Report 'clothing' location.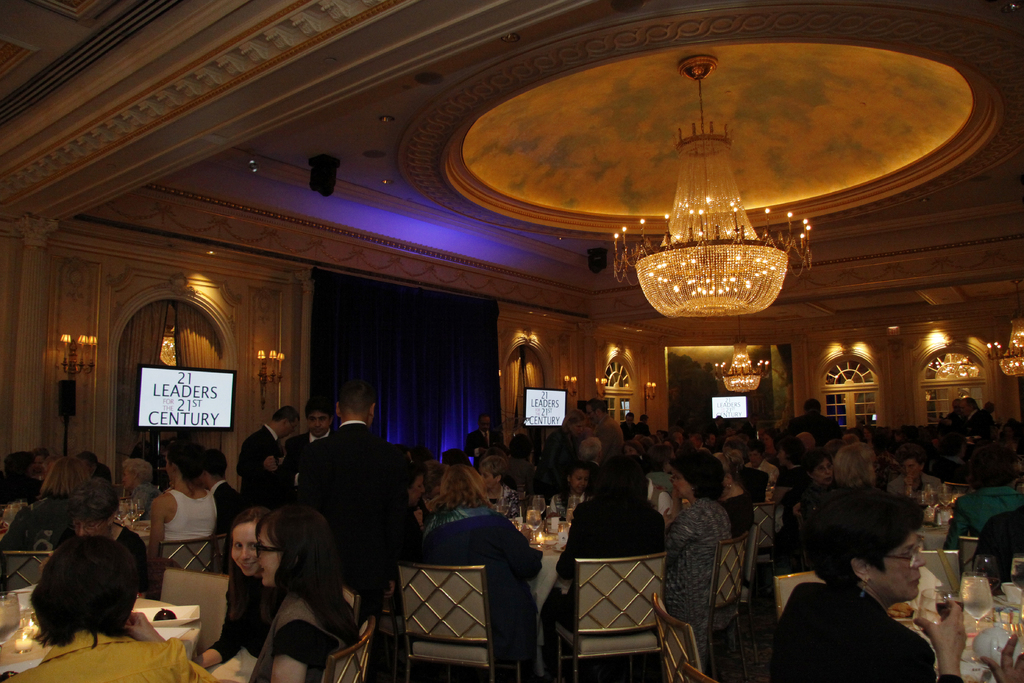
Report: [552, 487, 663, 650].
